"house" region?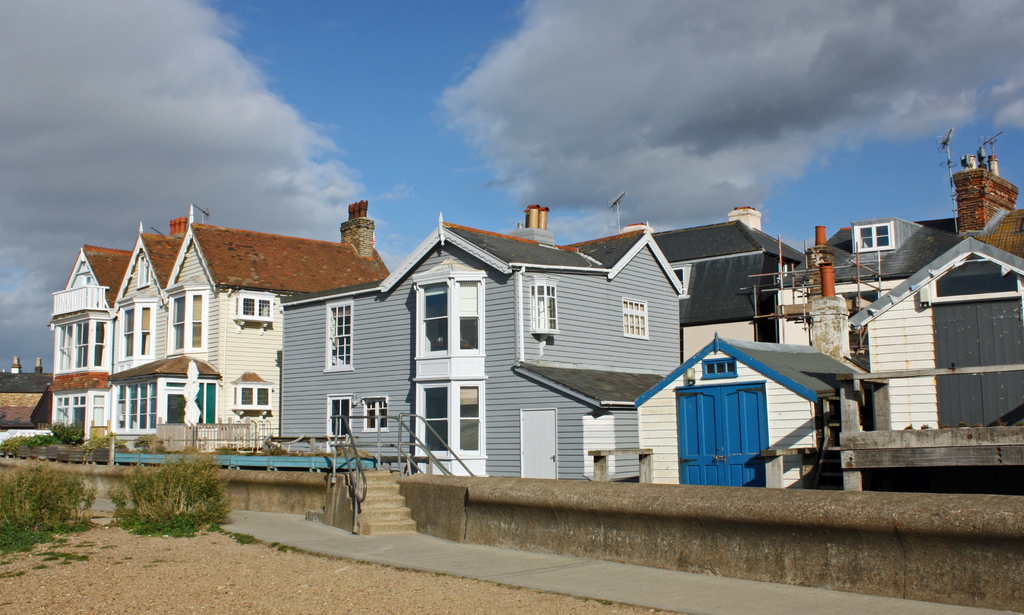
836,230,1023,435
